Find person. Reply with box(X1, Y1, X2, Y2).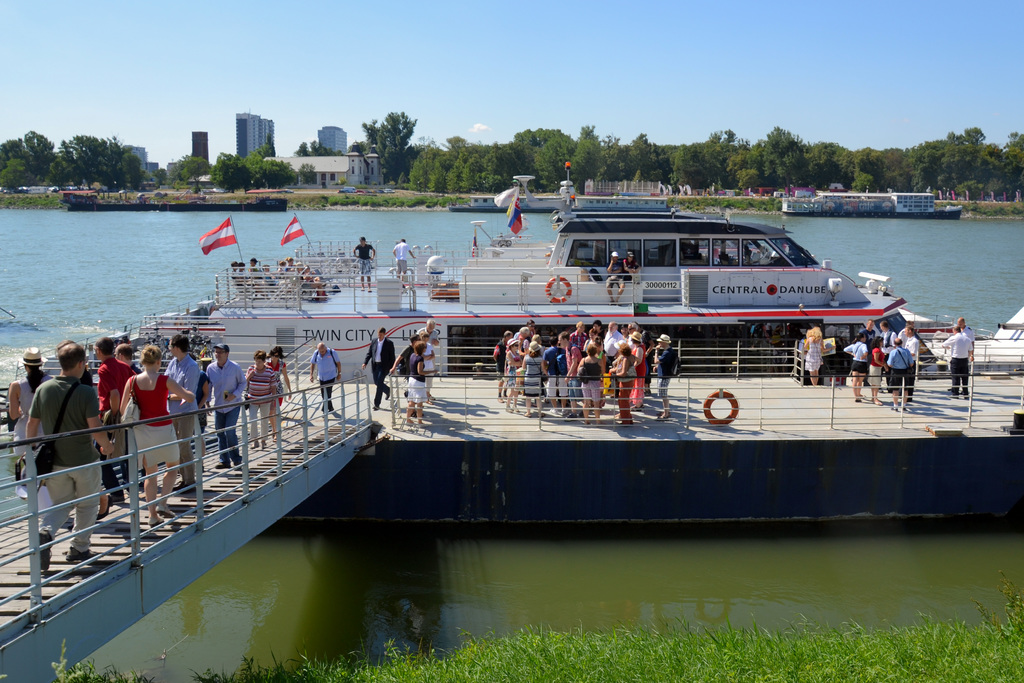
box(3, 352, 53, 530).
